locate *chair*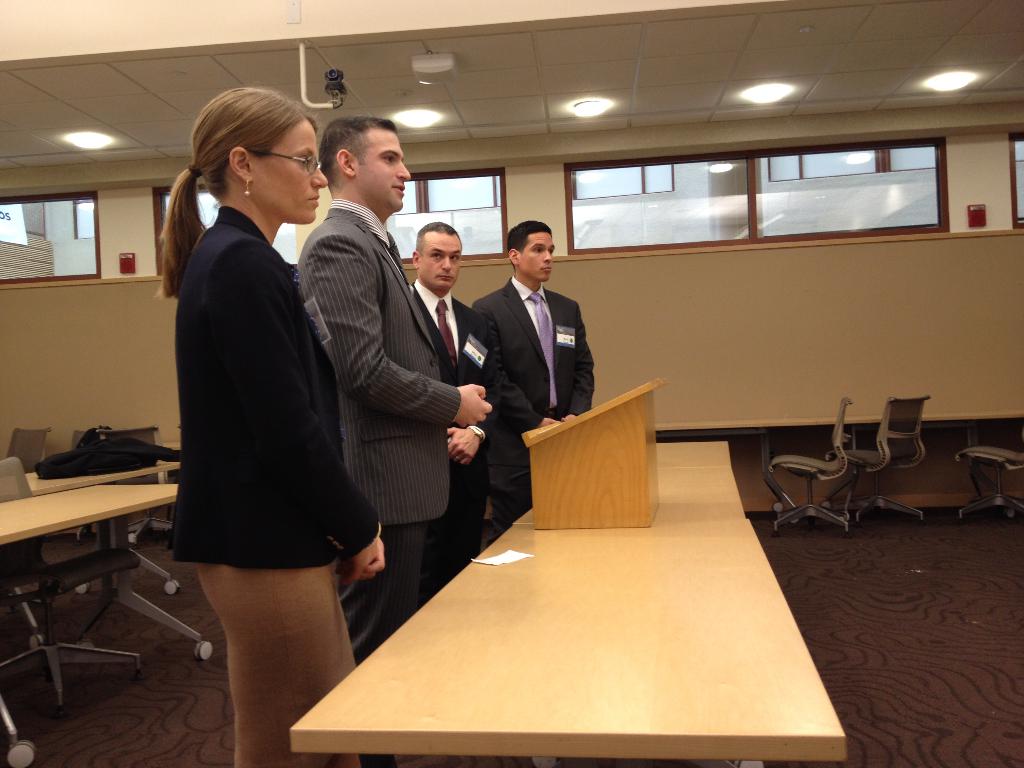
[left=4, top=424, right=51, bottom=472]
